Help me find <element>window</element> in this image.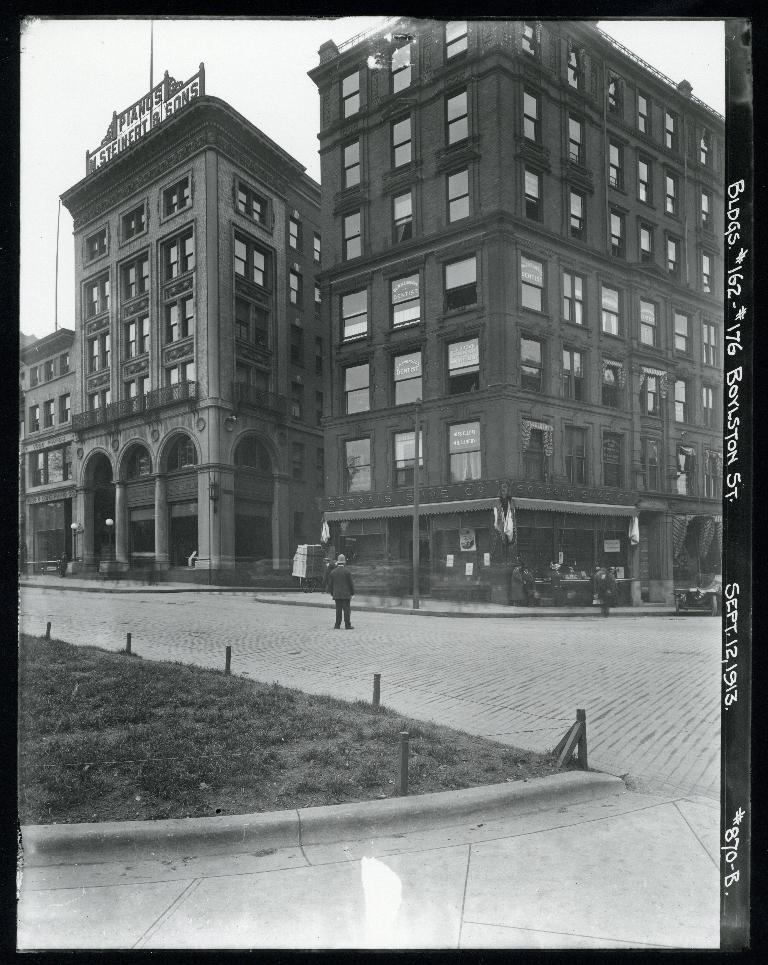
Found it: (450,422,483,479).
